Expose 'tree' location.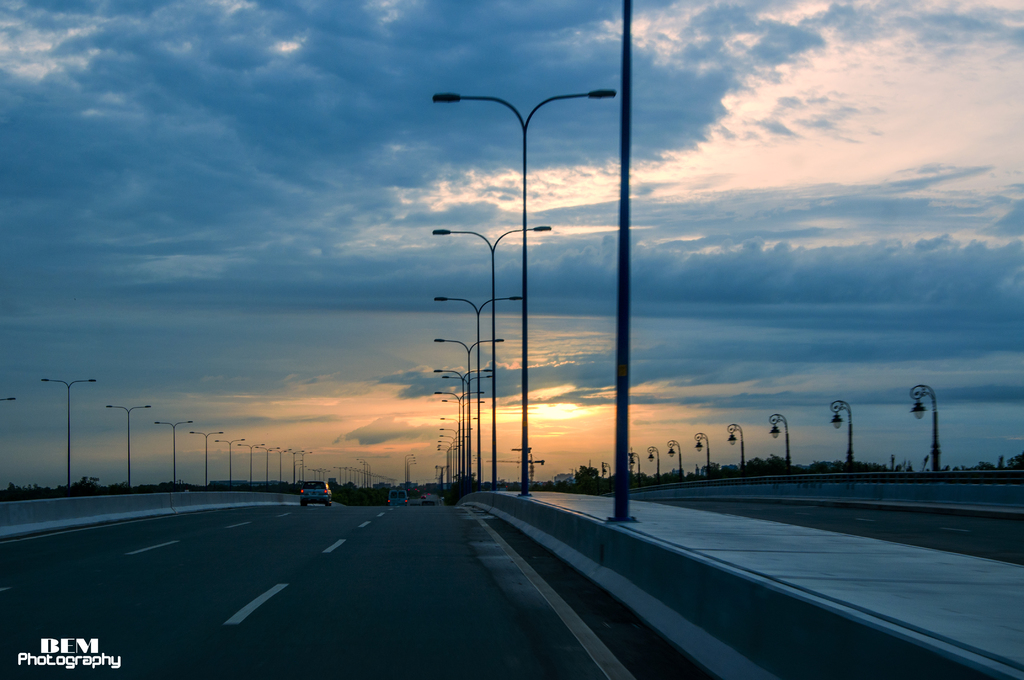
Exposed at crop(995, 454, 1003, 468).
